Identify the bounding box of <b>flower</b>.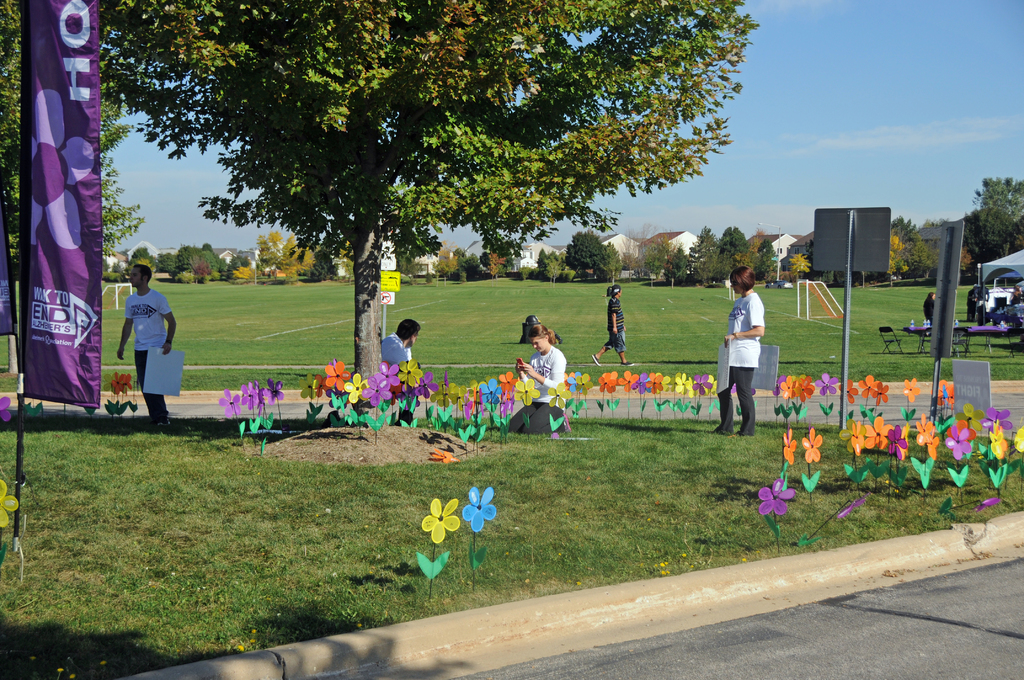
{"x1": 0, "y1": 482, "x2": 21, "y2": 539}.
